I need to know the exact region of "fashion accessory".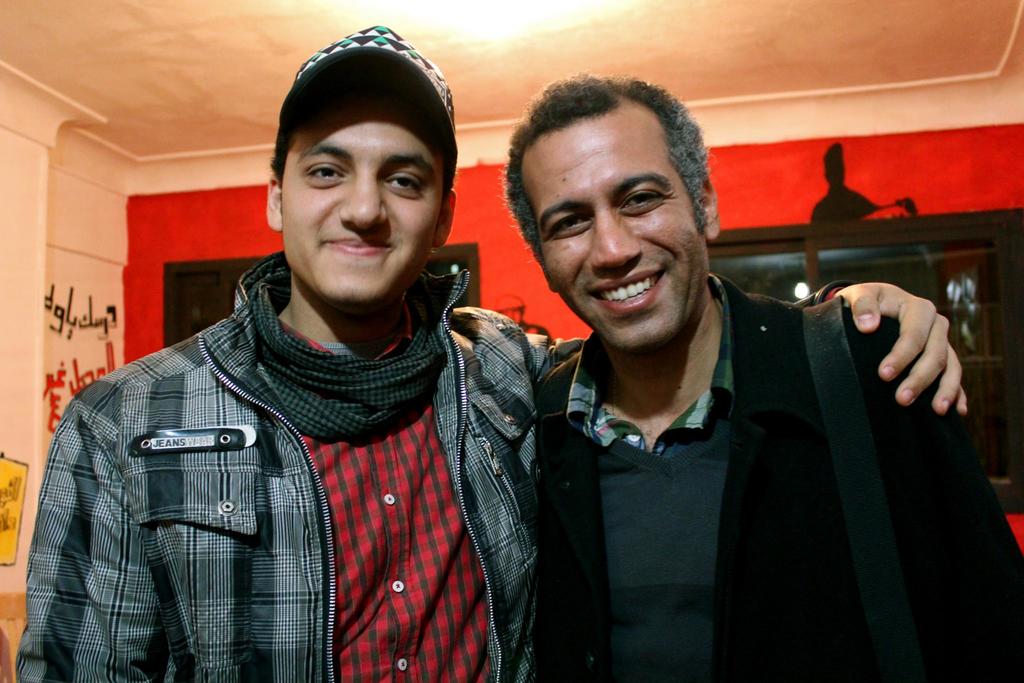
Region: pyautogui.locateOnScreen(280, 21, 461, 152).
